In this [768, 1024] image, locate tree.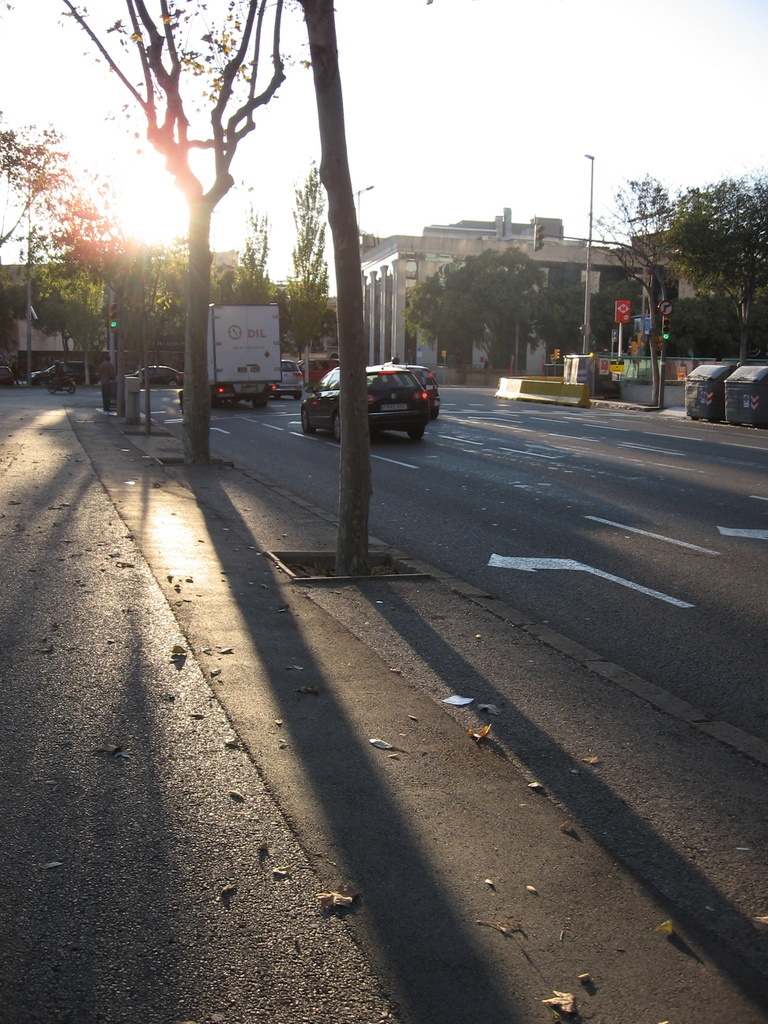
Bounding box: box=[584, 164, 710, 398].
